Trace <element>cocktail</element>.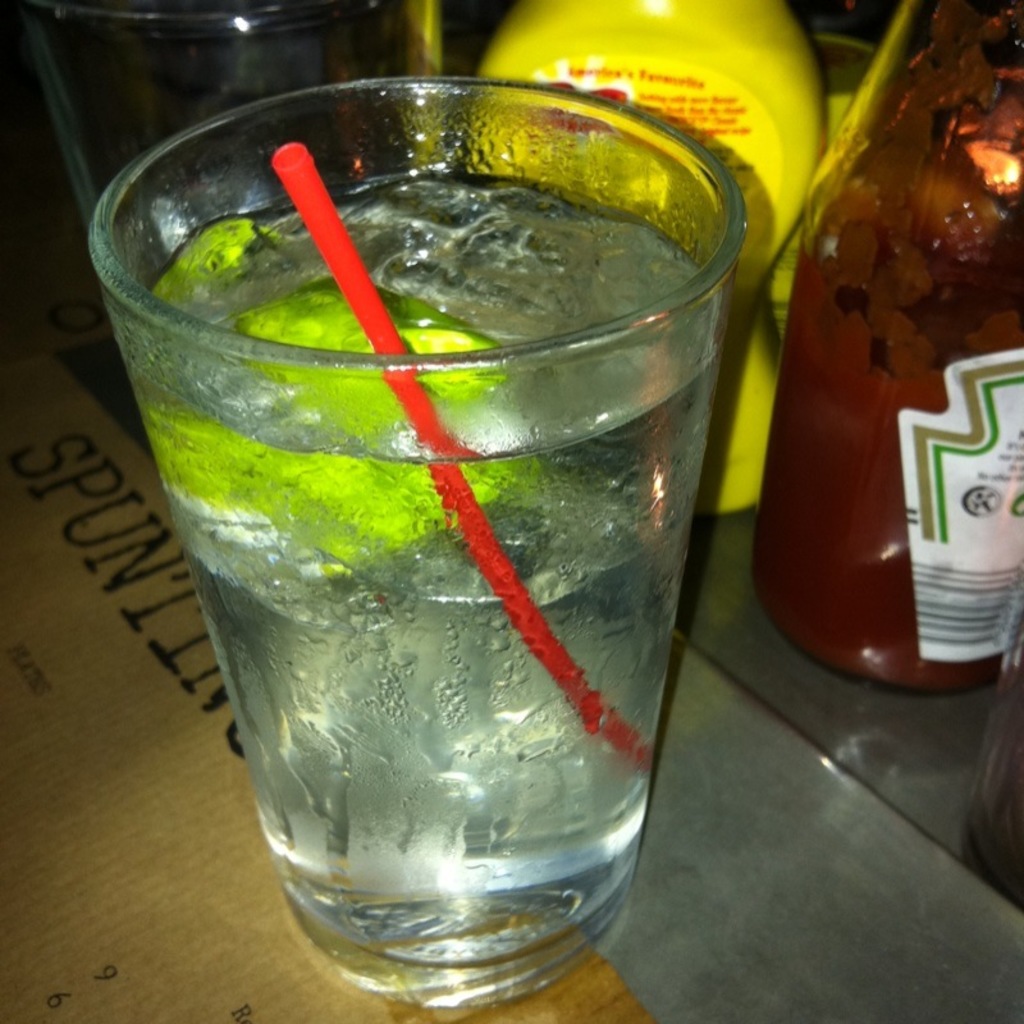
Traced to 96:63:759:1009.
